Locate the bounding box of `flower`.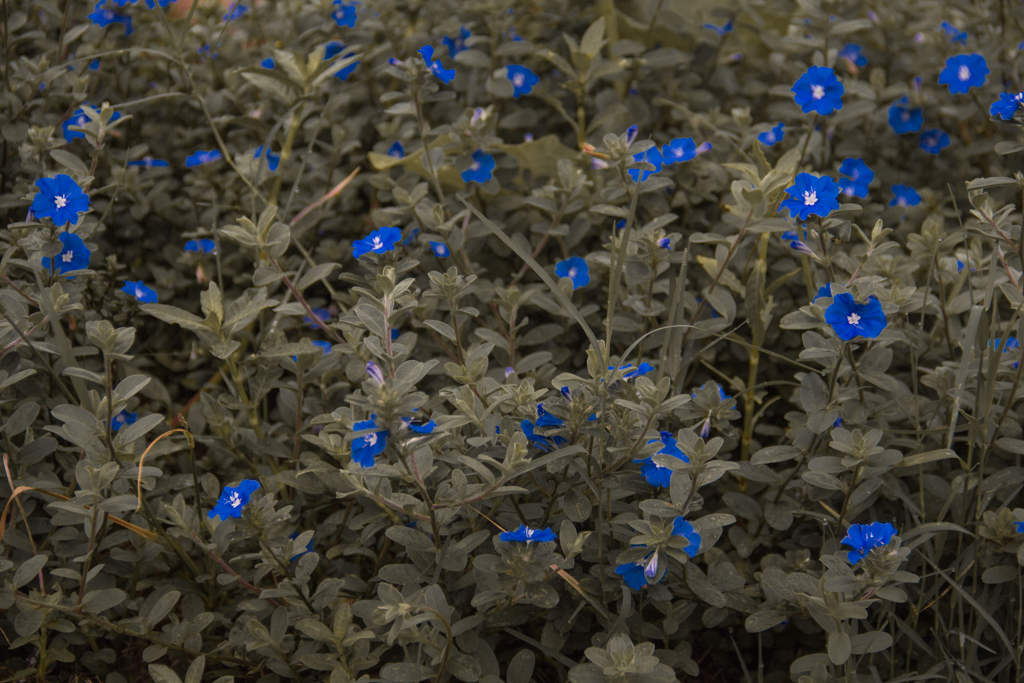
Bounding box: (891, 184, 921, 212).
